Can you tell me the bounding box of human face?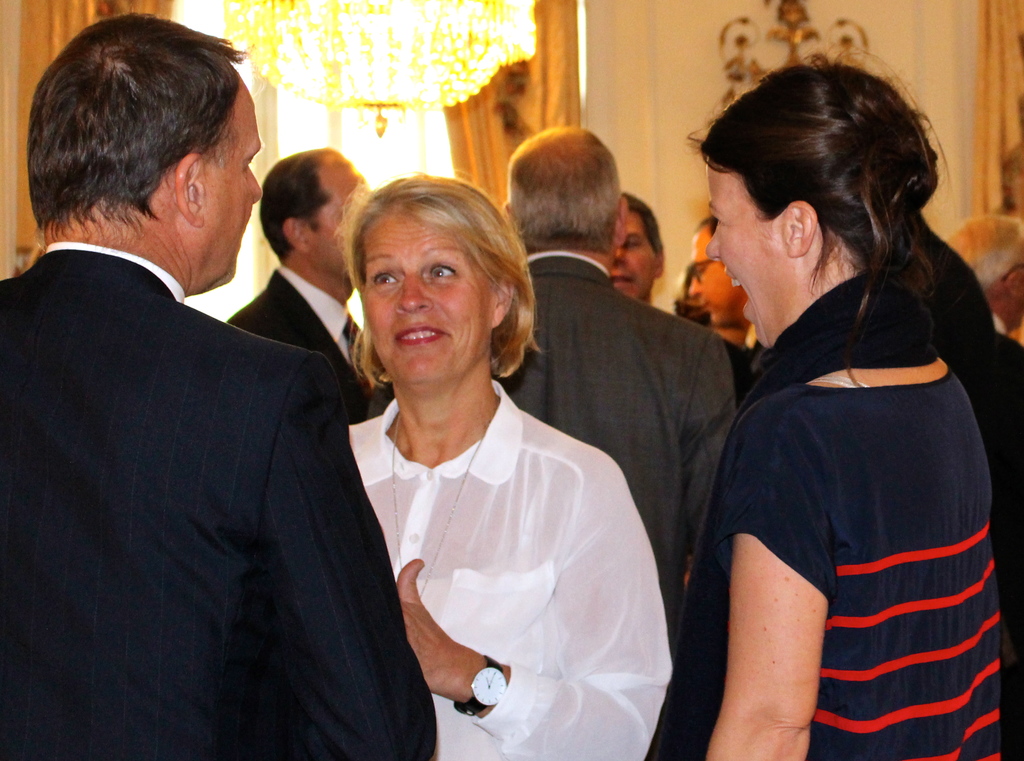
x1=194 y1=68 x2=268 y2=291.
